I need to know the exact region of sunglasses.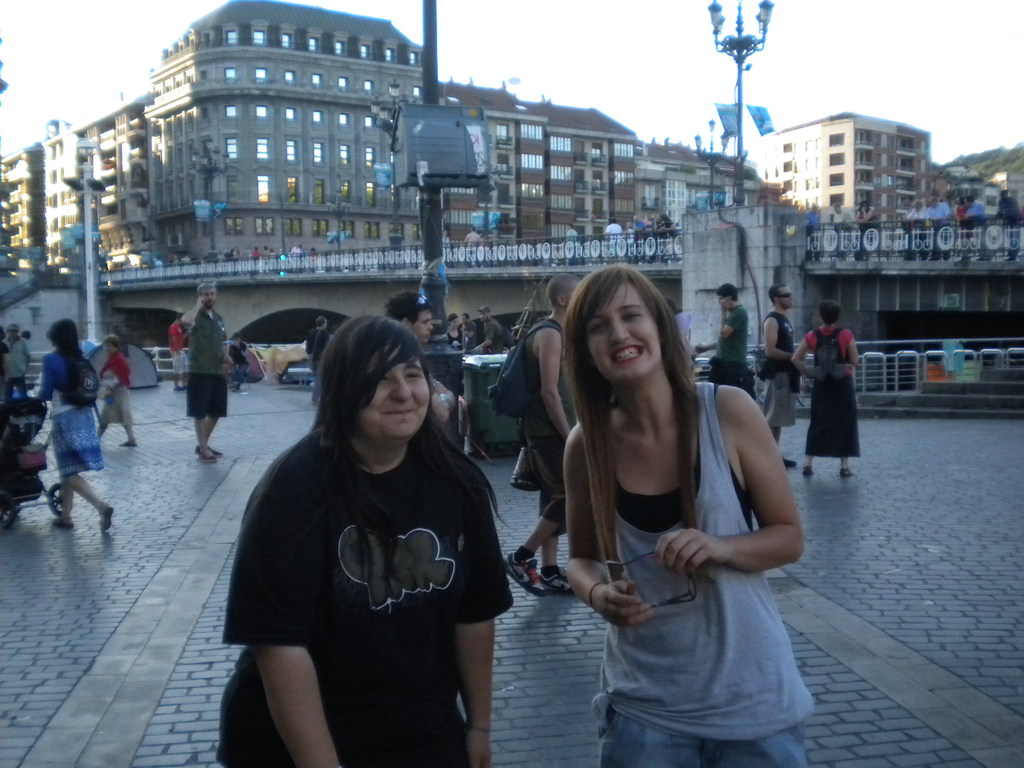
Region: <bbox>416, 294, 431, 305</bbox>.
